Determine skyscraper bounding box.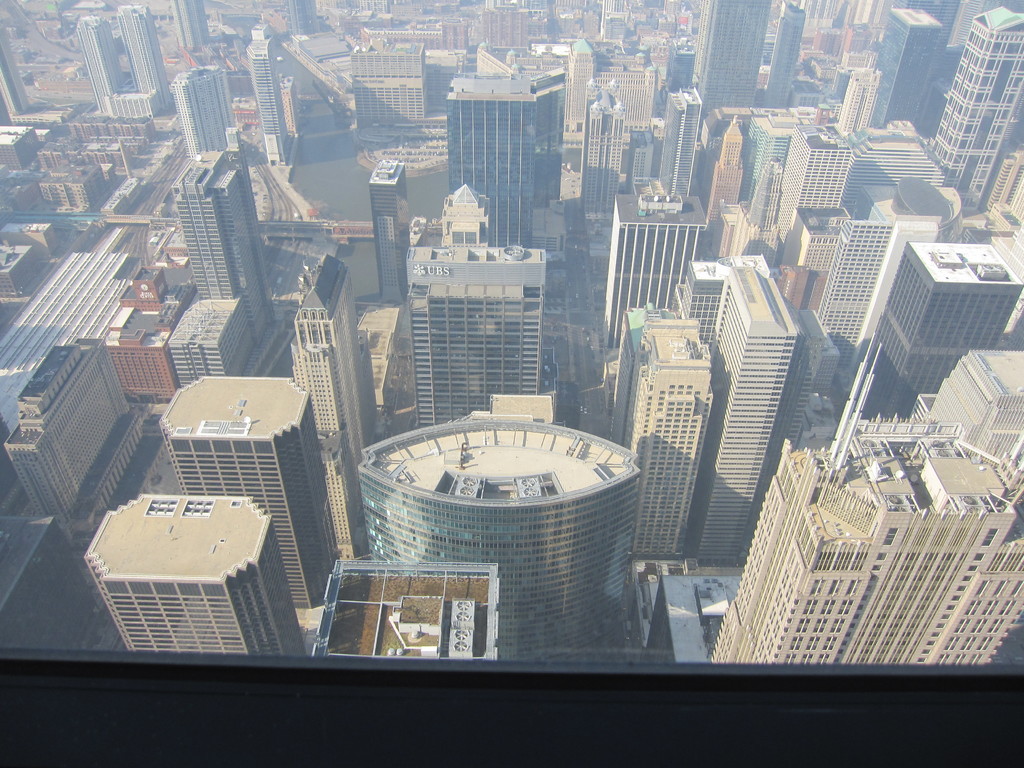
Determined: [86, 492, 303, 664].
